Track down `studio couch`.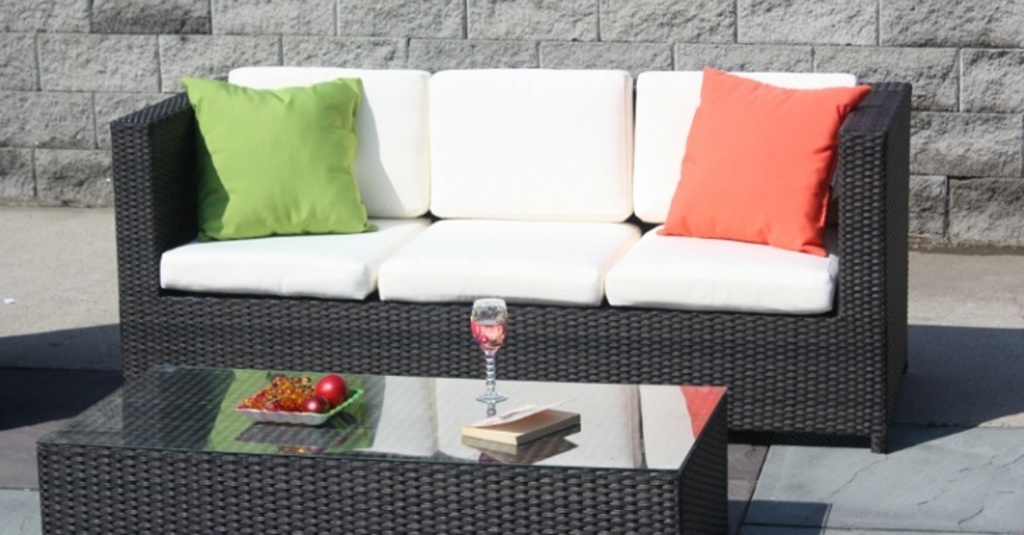
Tracked to bbox(109, 60, 916, 457).
